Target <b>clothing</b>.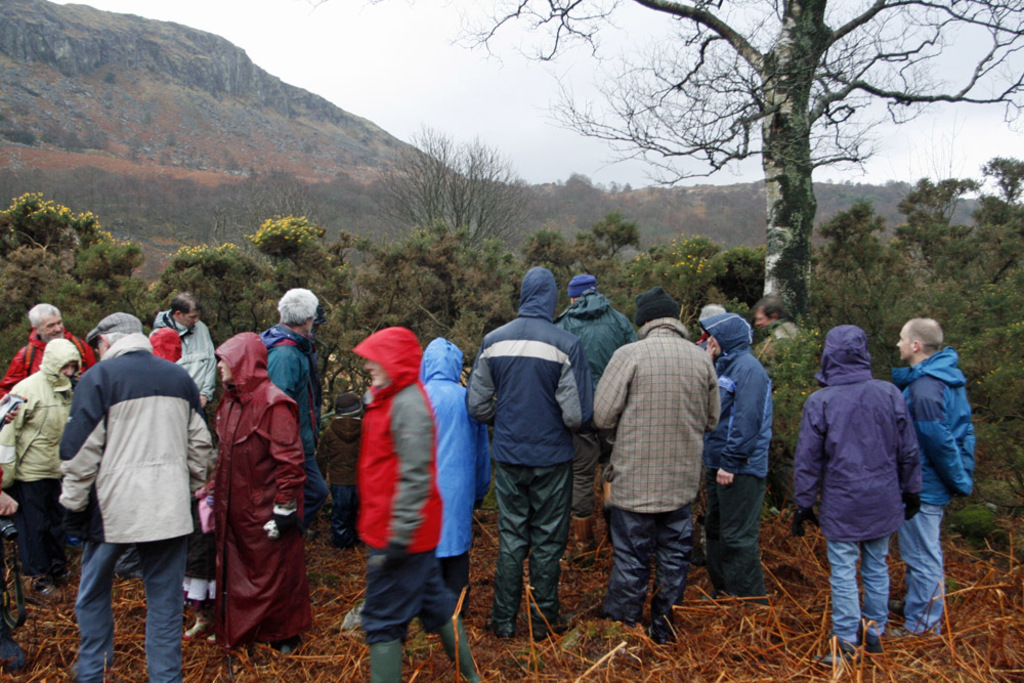
Target region: <bbox>216, 331, 305, 637</bbox>.
